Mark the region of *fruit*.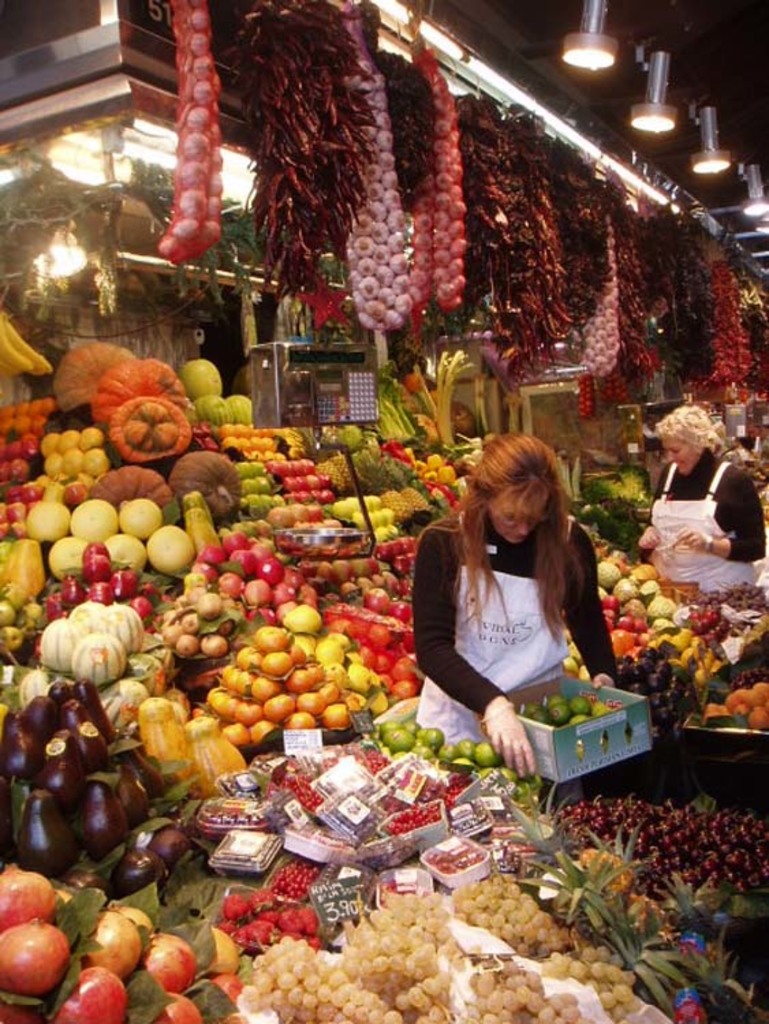
Region: (0,314,37,375).
